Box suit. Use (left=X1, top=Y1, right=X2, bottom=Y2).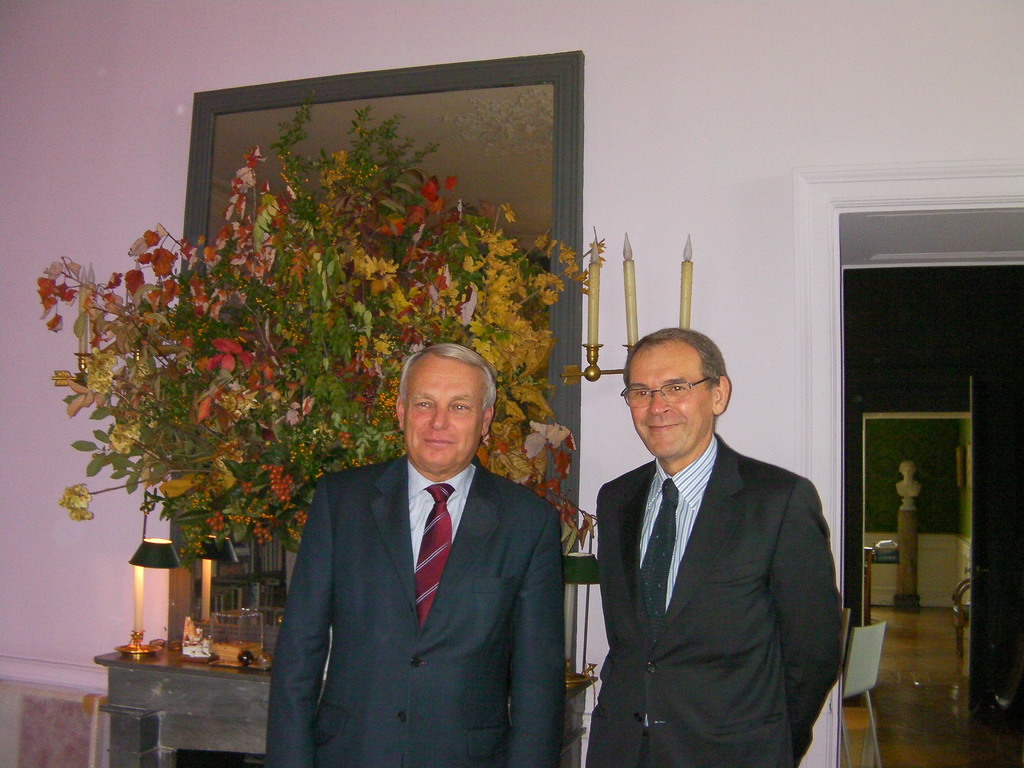
(left=259, top=451, right=570, bottom=767).
